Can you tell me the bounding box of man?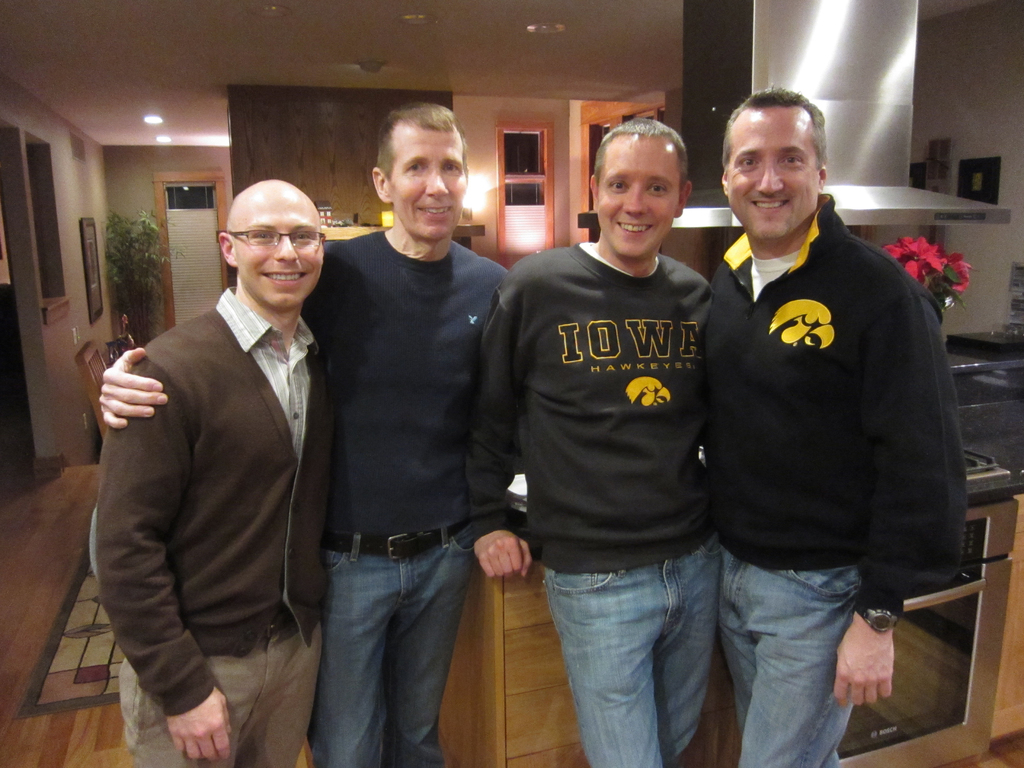
l=99, t=100, r=509, b=767.
